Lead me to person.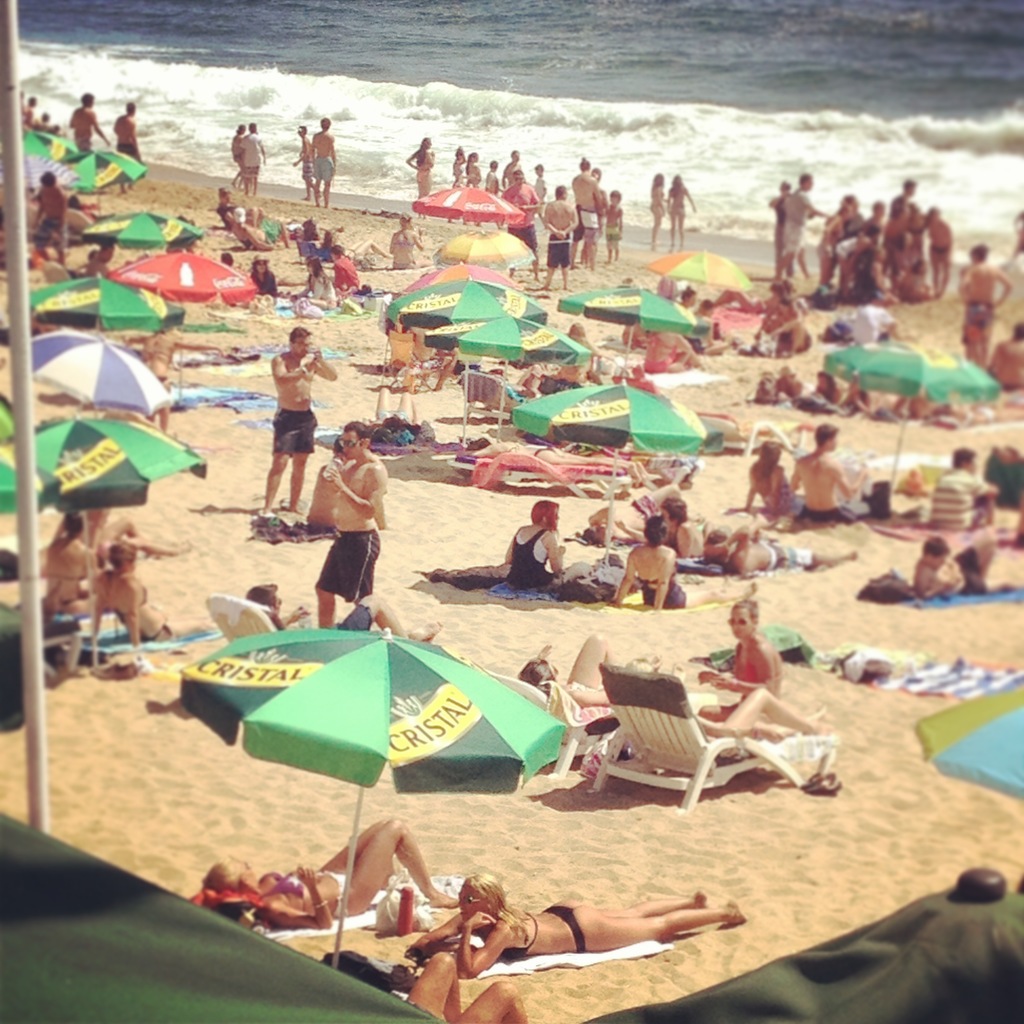
Lead to 451/145/462/197.
